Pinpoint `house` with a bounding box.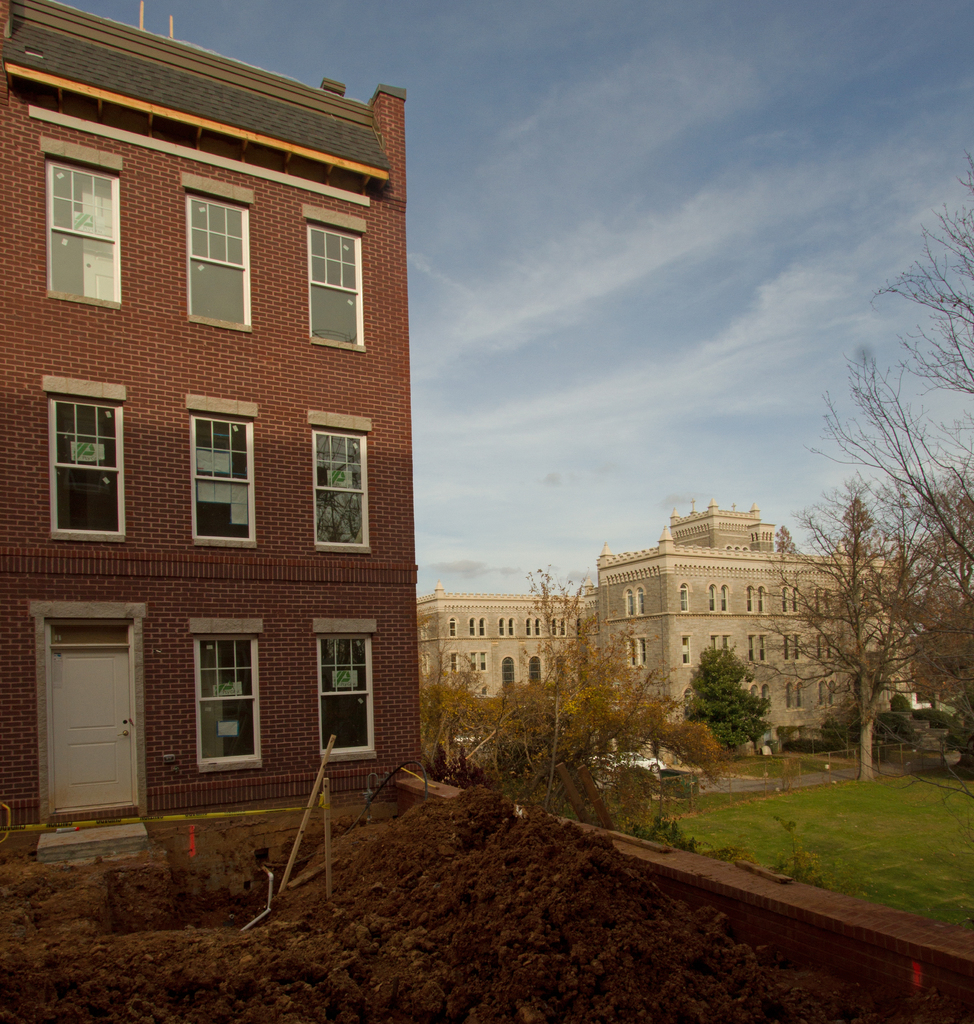
detection(0, 0, 449, 923).
